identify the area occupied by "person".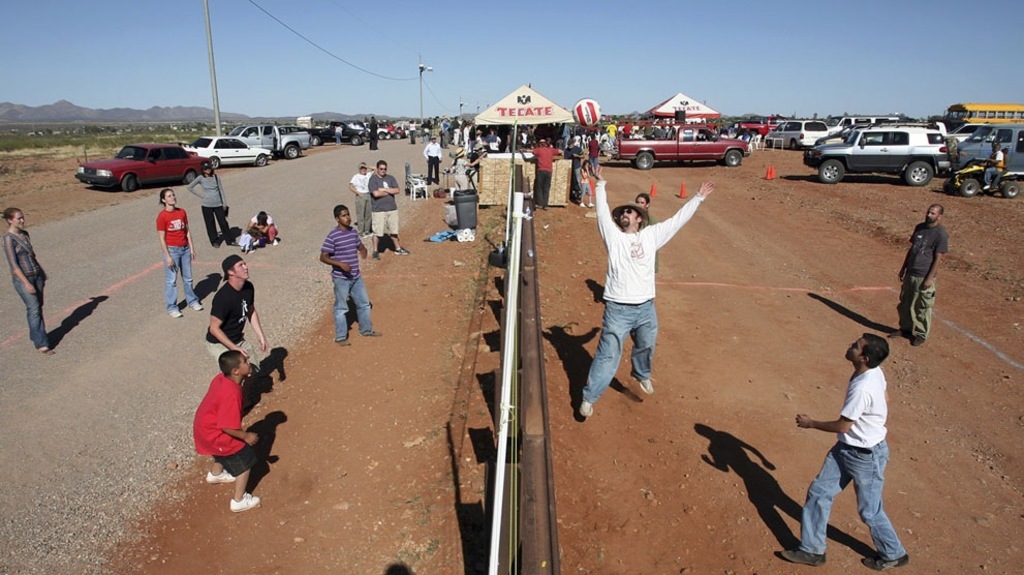
Area: bbox=[368, 157, 411, 261].
